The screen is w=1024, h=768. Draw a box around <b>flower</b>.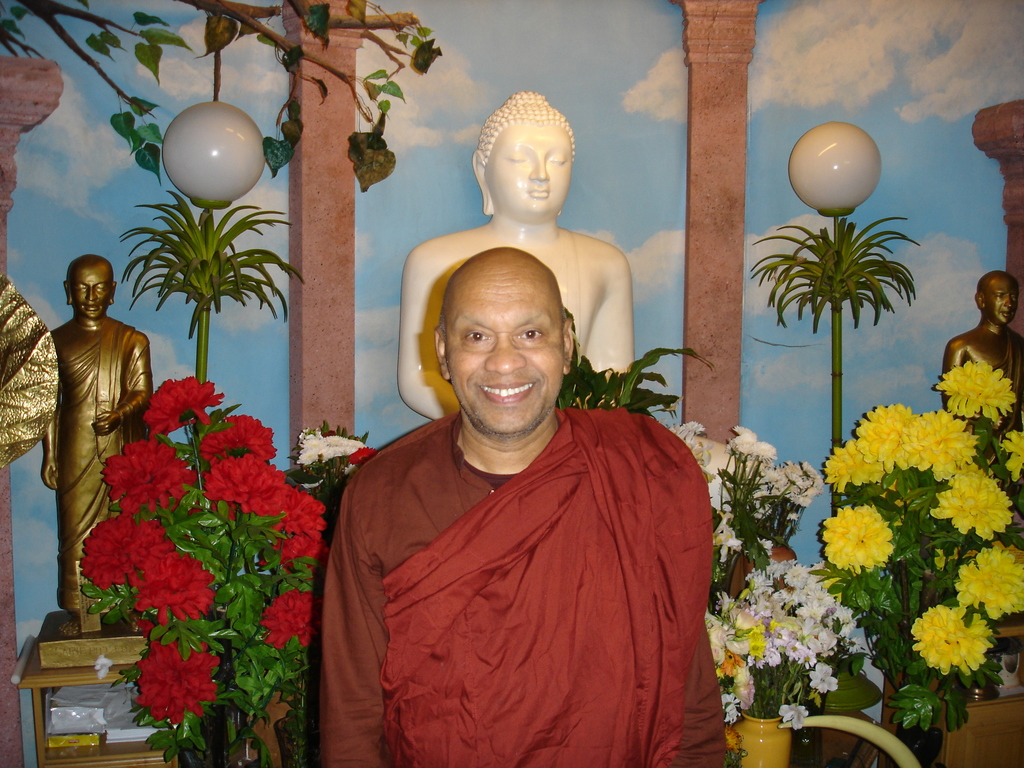
Rect(821, 507, 888, 575).
